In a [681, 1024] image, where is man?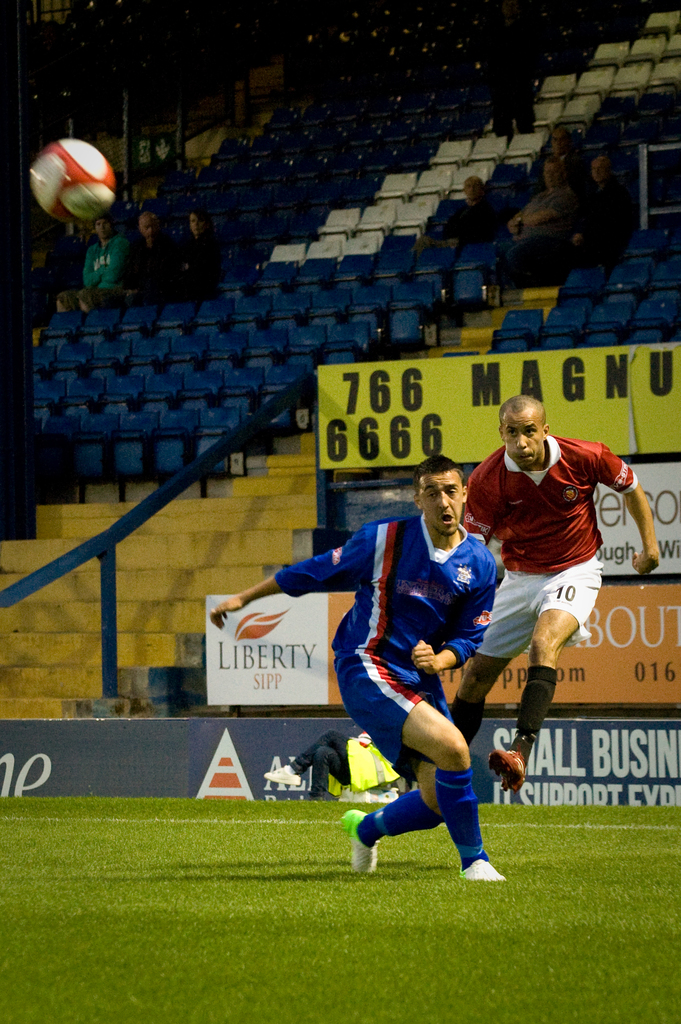
bbox(252, 724, 405, 812).
